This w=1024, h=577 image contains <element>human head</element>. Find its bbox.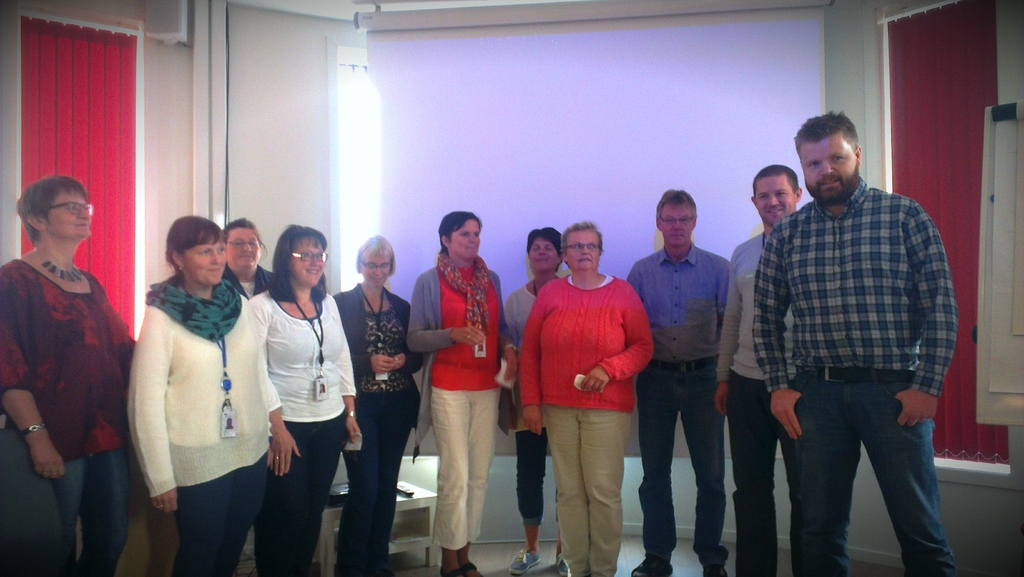
(x1=561, y1=225, x2=603, y2=275).
